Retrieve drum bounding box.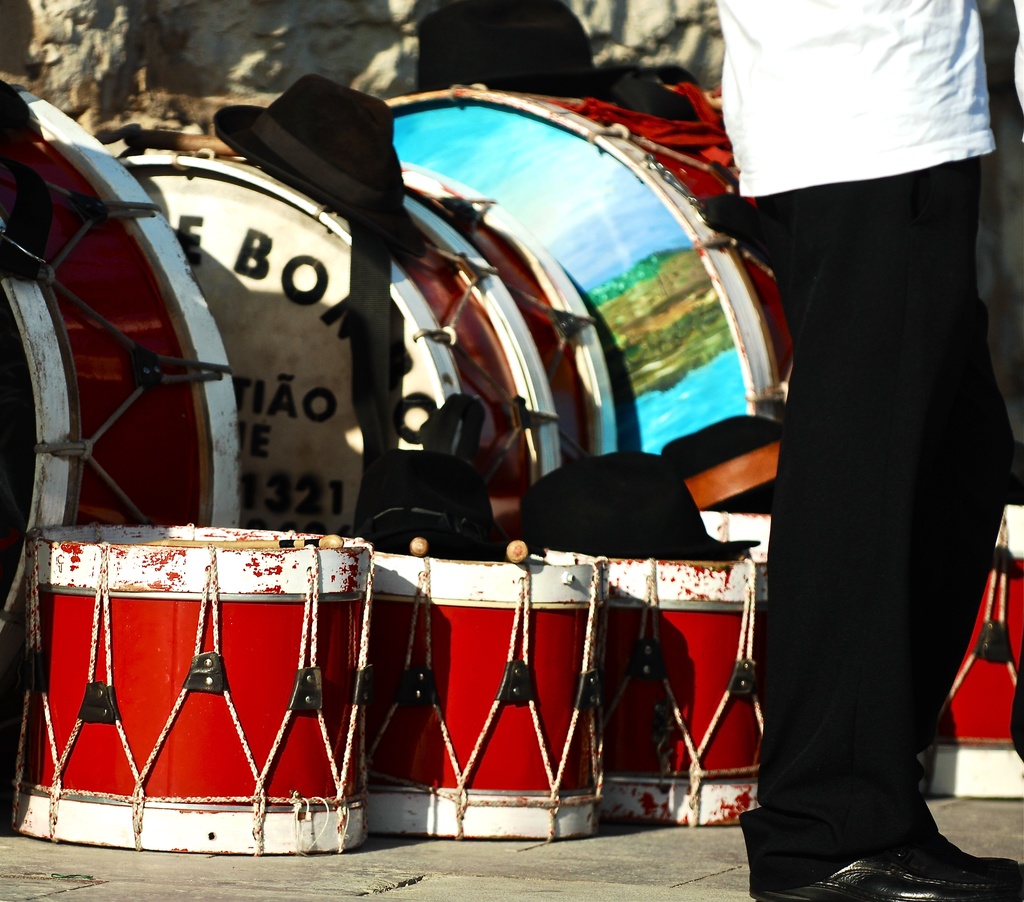
Bounding box: bbox=[929, 506, 1023, 796].
